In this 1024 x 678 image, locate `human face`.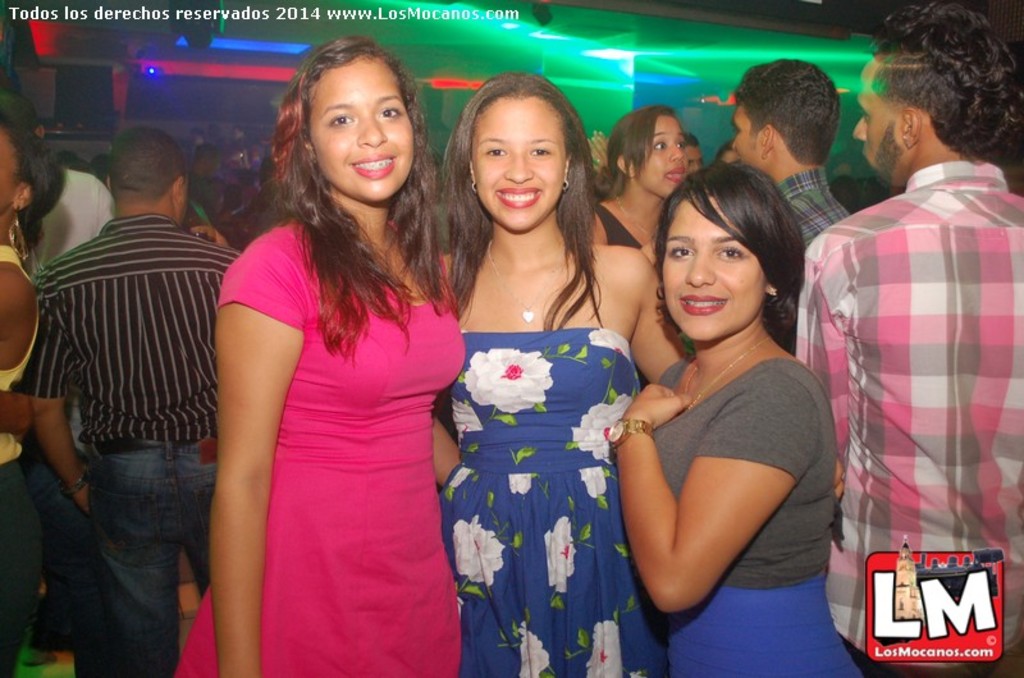
Bounding box: box=[667, 196, 765, 338].
